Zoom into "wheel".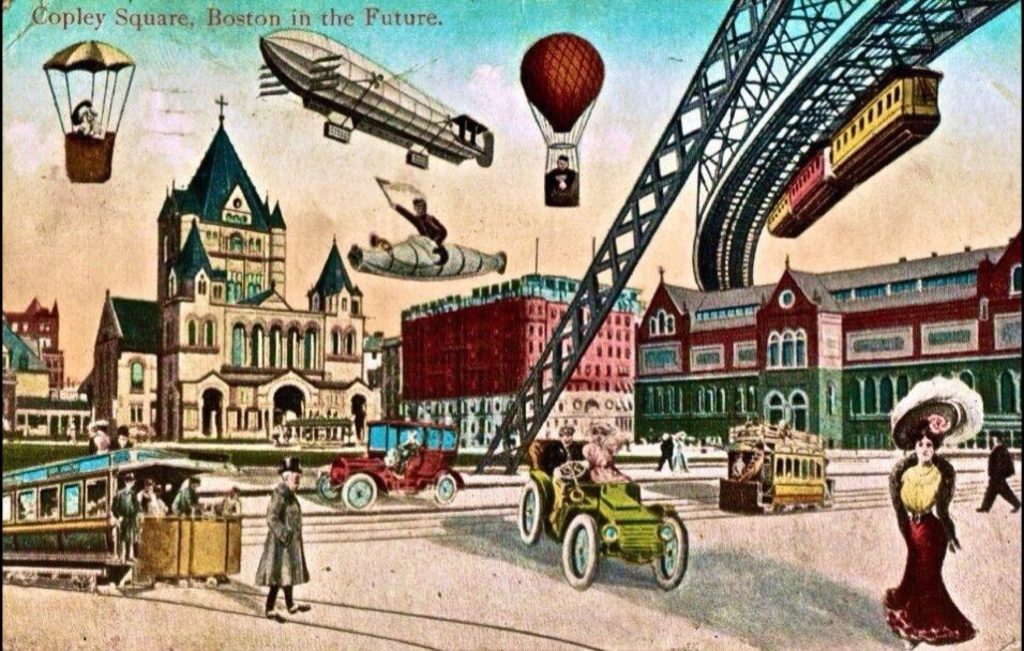
Zoom target: <bbox>426, 474, 456, 502</bbox>.
